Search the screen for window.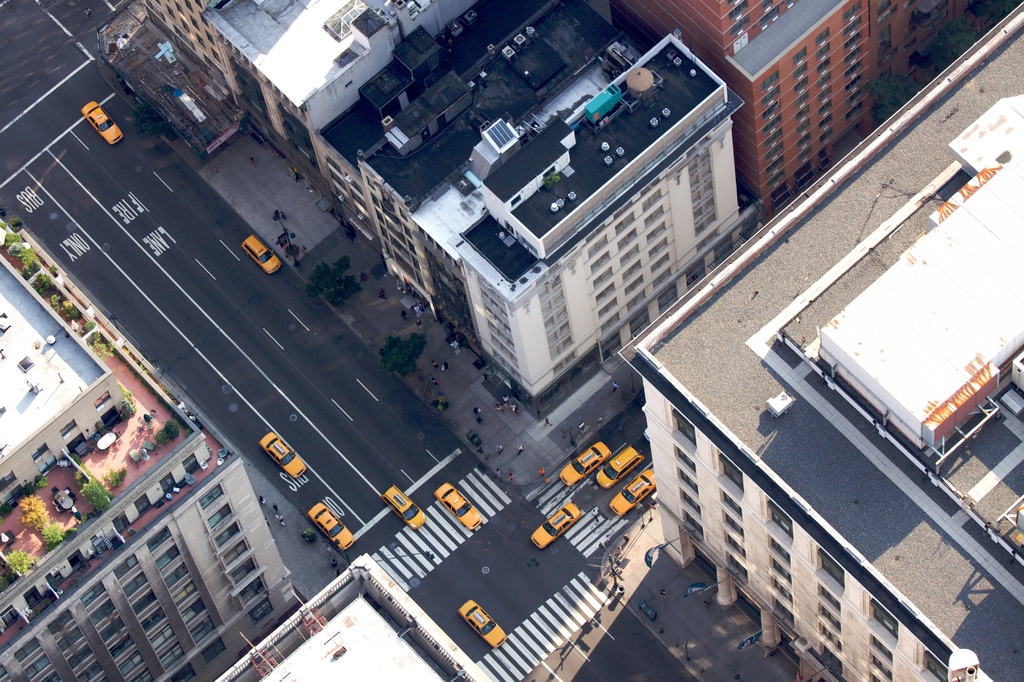
Found at l=15, t=637, r=40, b=661.
